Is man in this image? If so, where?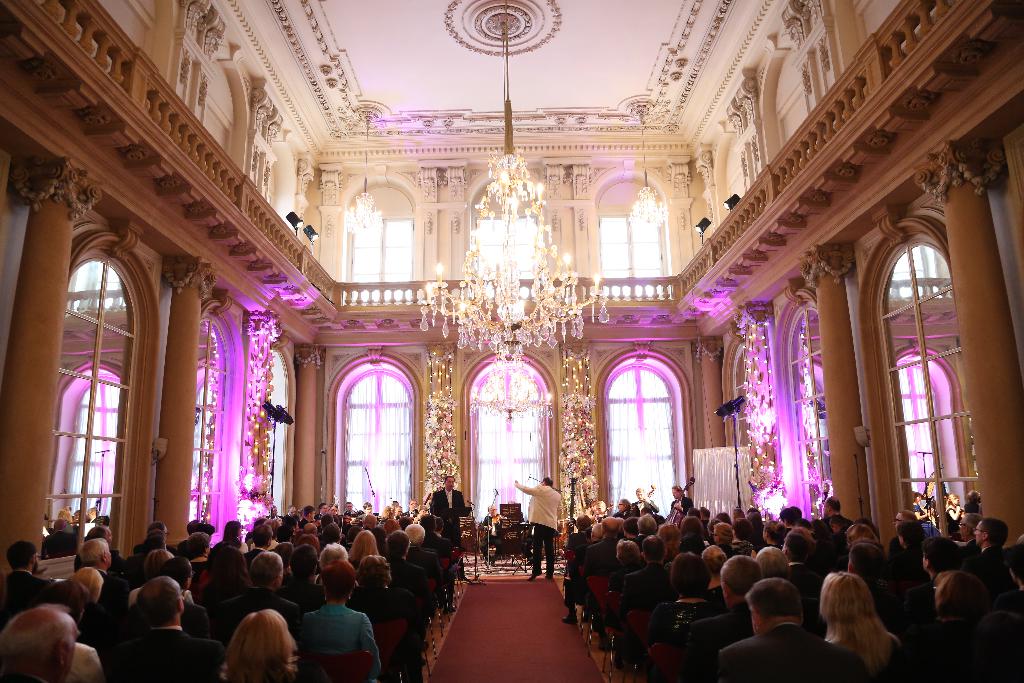
Yes, at rect(971, 511, 1010, 609).
